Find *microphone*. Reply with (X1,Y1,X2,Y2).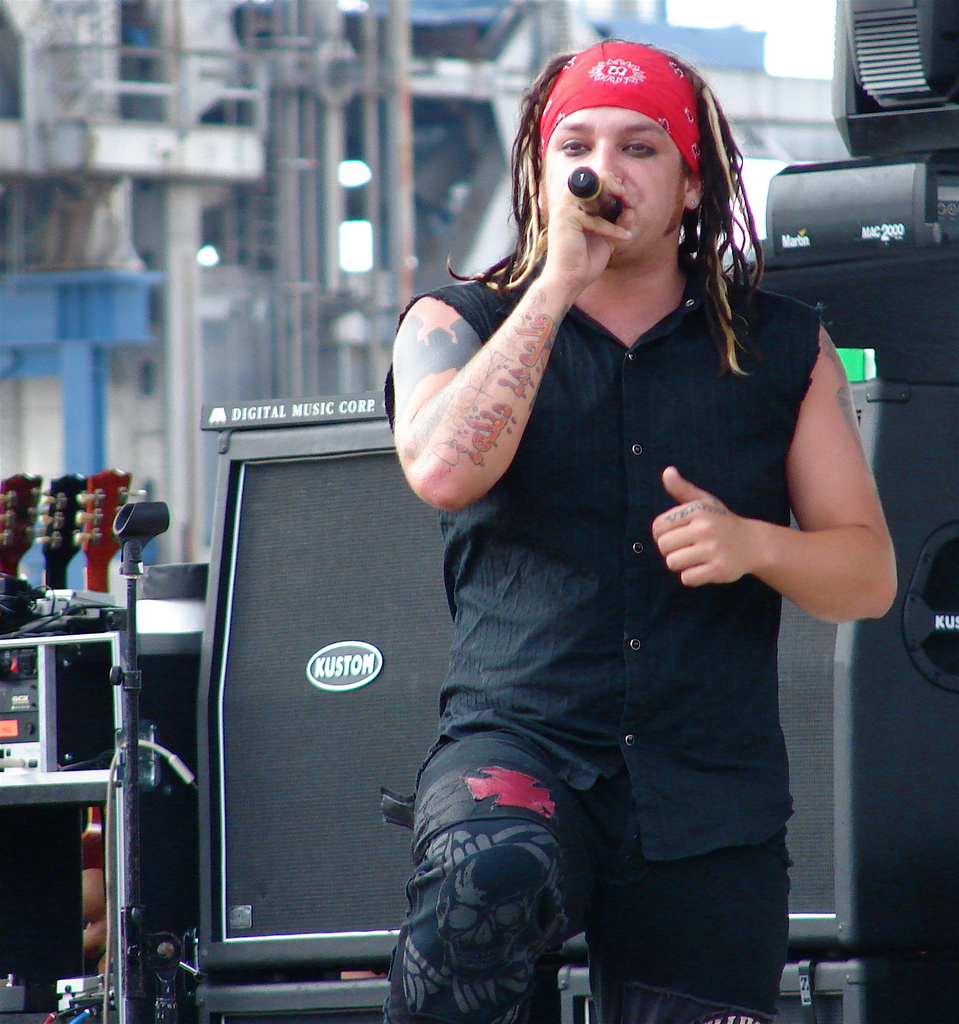
(565,159,631,226).
